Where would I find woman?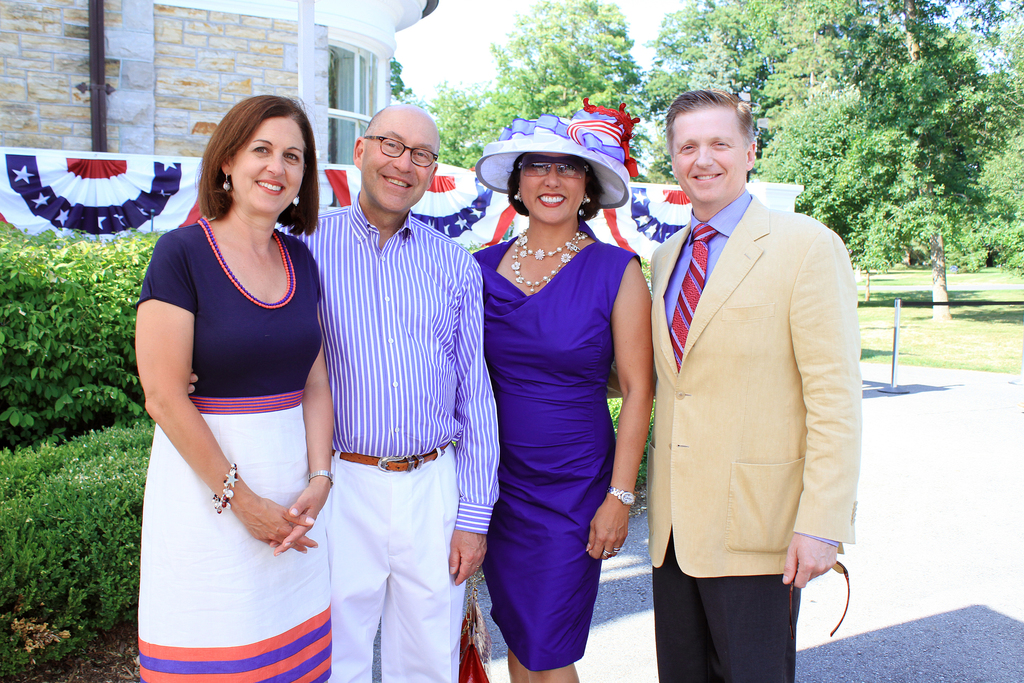
At BBox(461, 97, 657, 682).
